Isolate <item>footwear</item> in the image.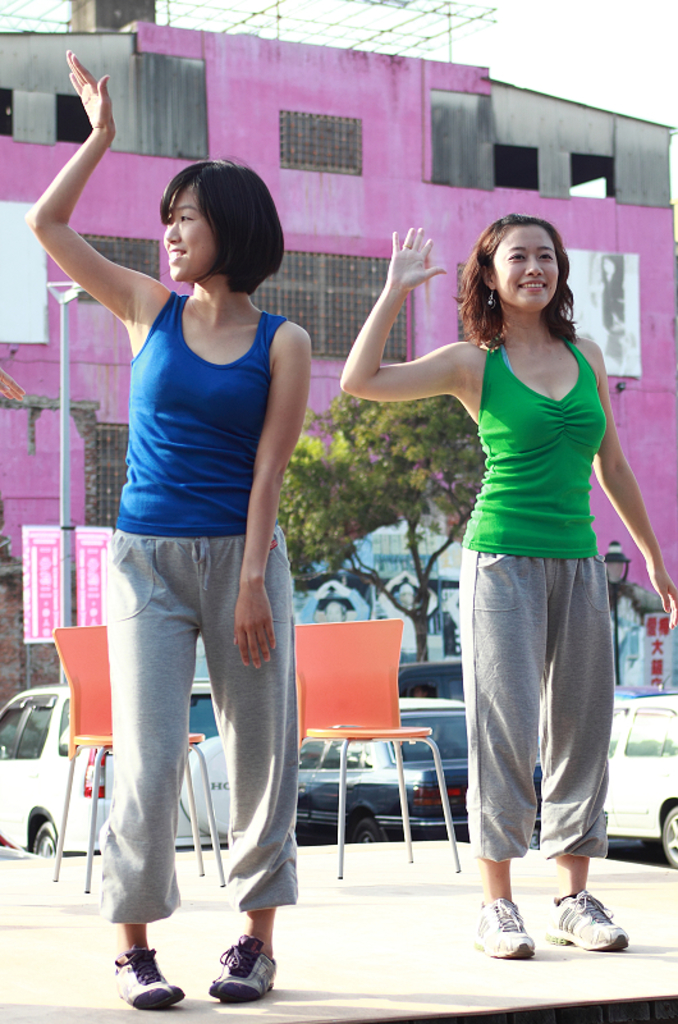
Isolated region: rect(541, 896, 632, 950).
